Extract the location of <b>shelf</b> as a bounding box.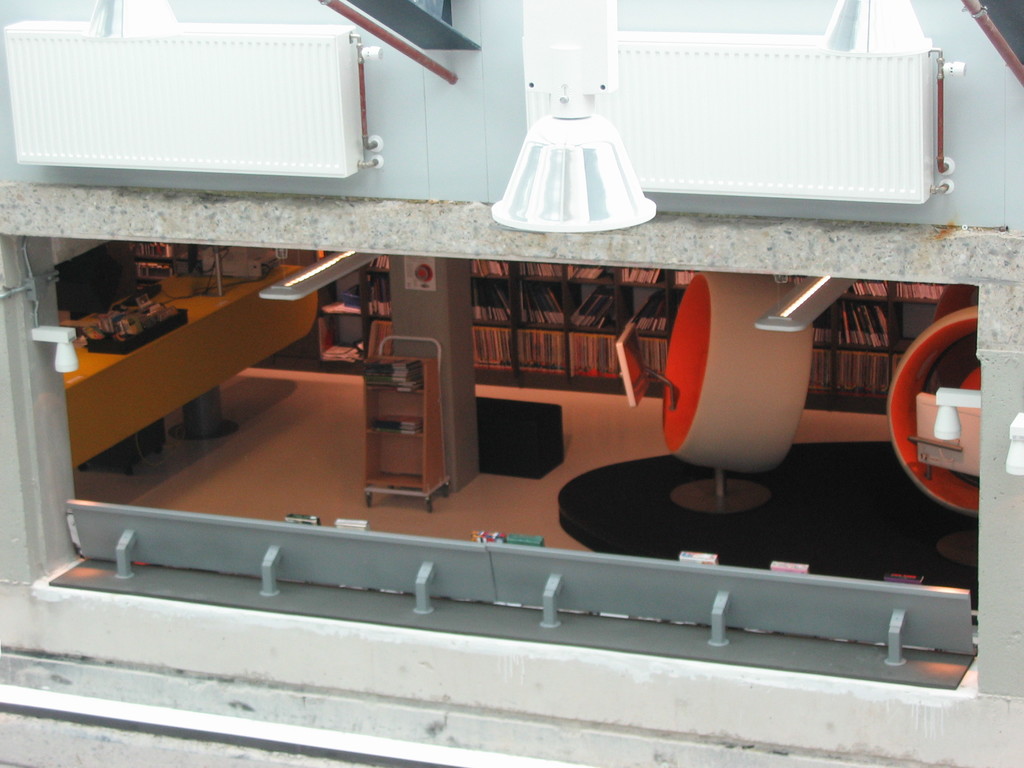
[left=321, top=310, right=364, bottom=359].
